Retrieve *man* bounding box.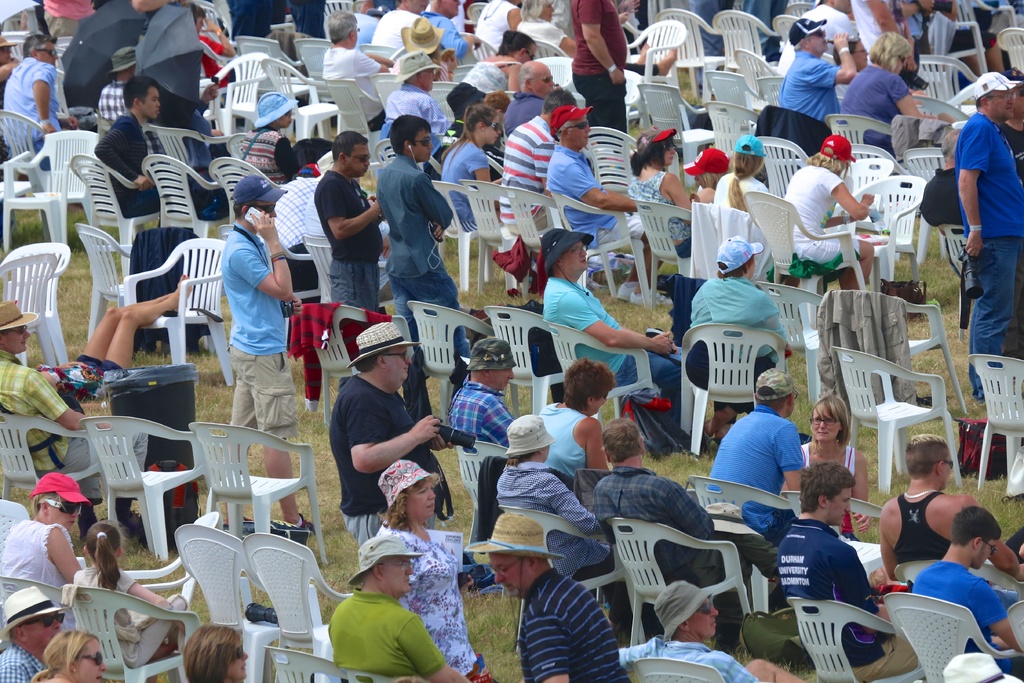
Bounding box: [left=499, top=57, right=559, bottom=137].
